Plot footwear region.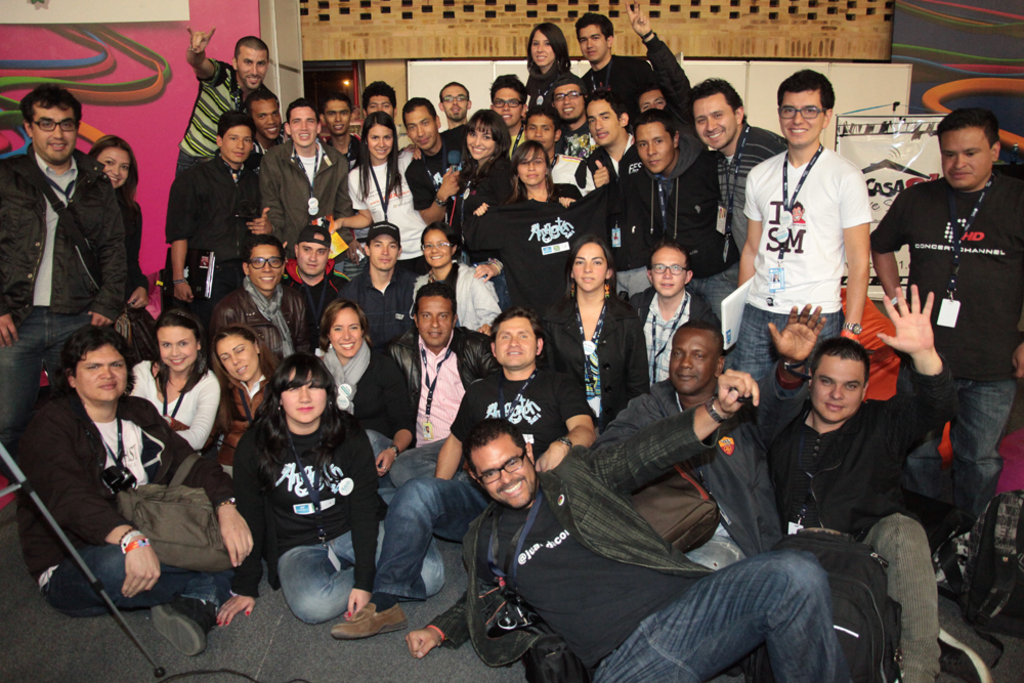
Plotted at (150,600,214,660).
